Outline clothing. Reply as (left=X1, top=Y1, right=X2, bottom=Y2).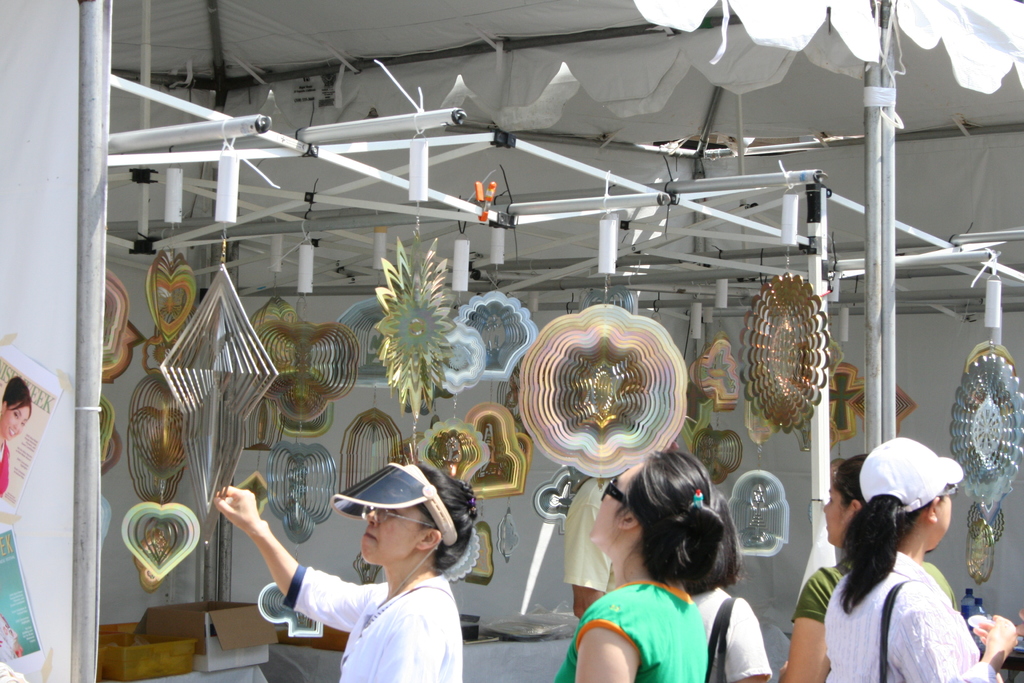
(left=694, top=582, right=769, bottom=682).
